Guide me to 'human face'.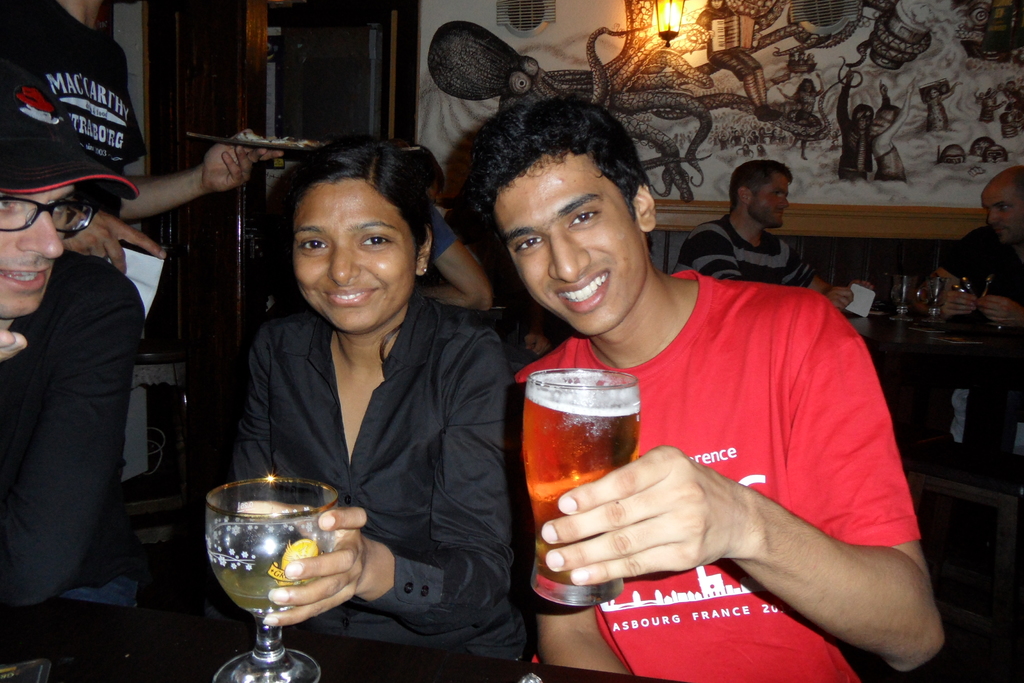
Guidance: pyautogui.locateOnScreen(804, 81, 813, 89).
